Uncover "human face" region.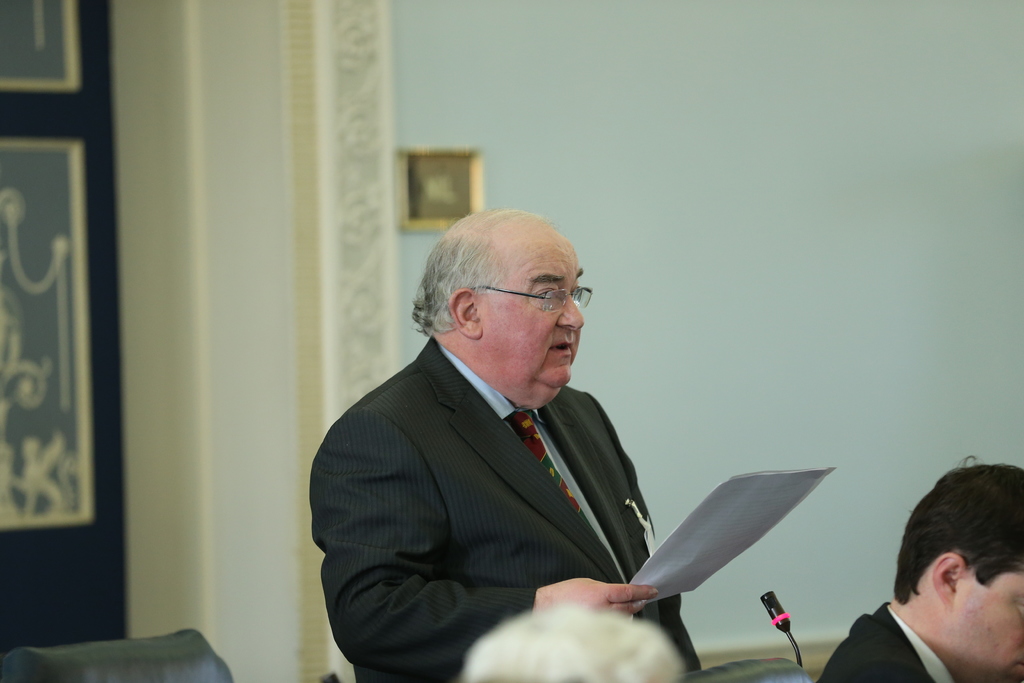
Uncovered: select_region(961, 570, 1023, 682).
